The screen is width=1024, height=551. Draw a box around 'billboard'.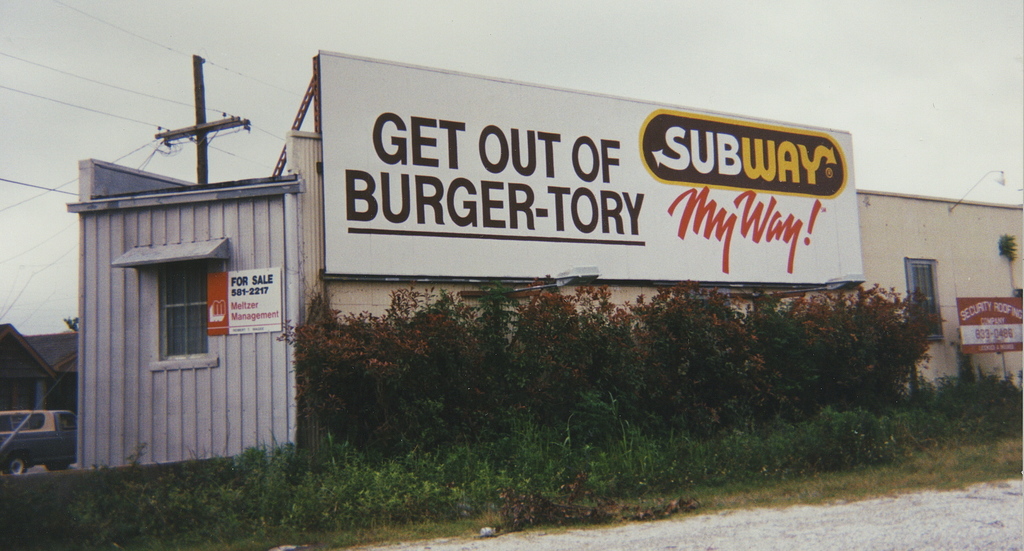
(260, 53, 856, 324).
